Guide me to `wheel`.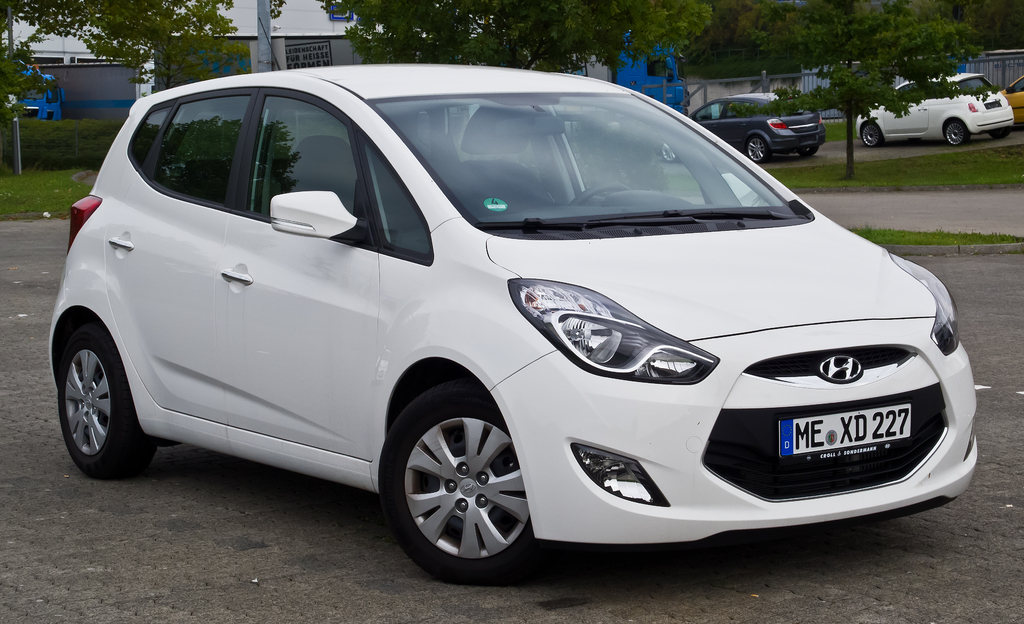
Guidance: [58, 323, 159, 477].
